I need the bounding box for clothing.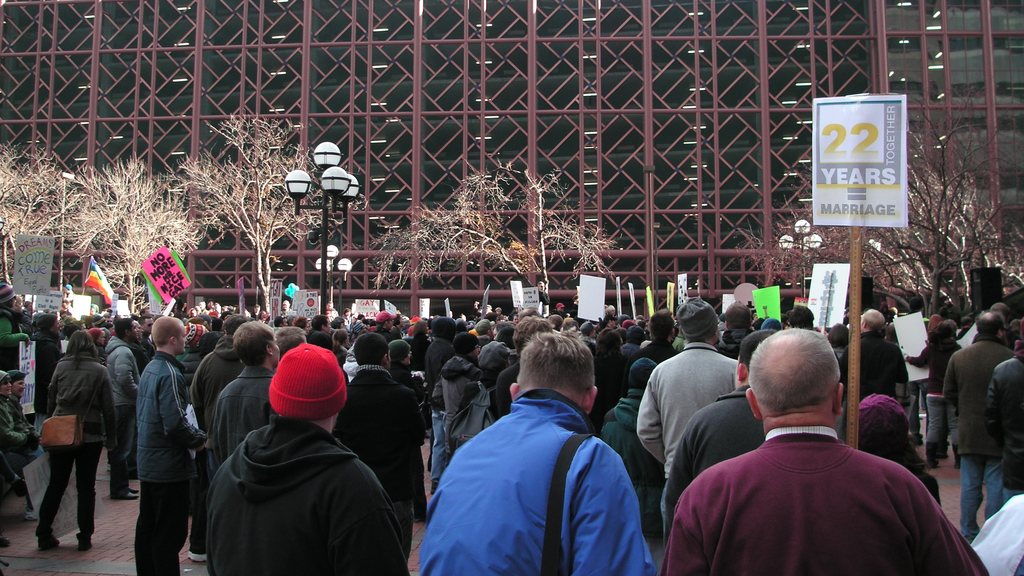
Here it is: [x1=199, y1=420, x2=415, y2=575].
